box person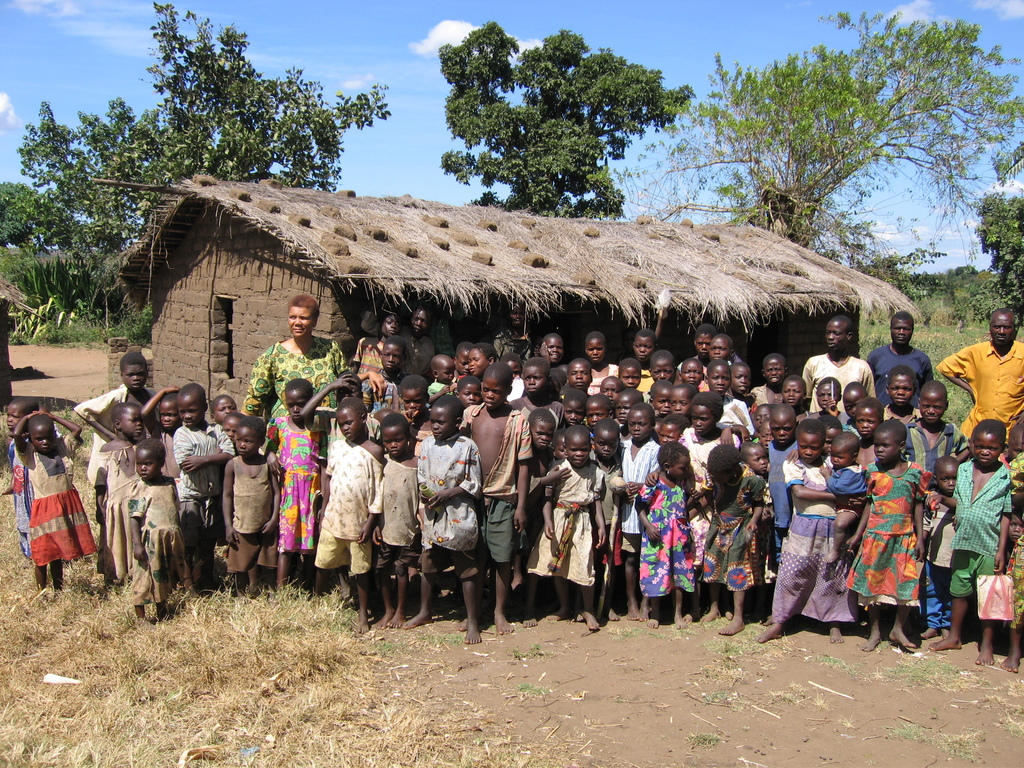
x1=755 y1=417 x2=857 y2=648
